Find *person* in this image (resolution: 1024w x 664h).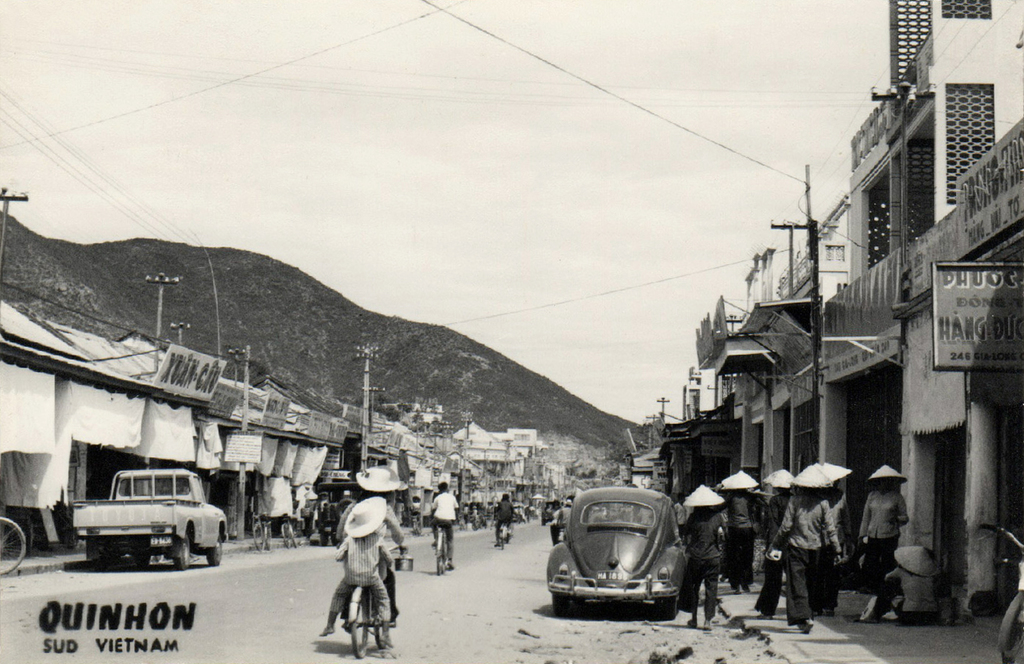
<region>551, 501, 574, 542</region>.
